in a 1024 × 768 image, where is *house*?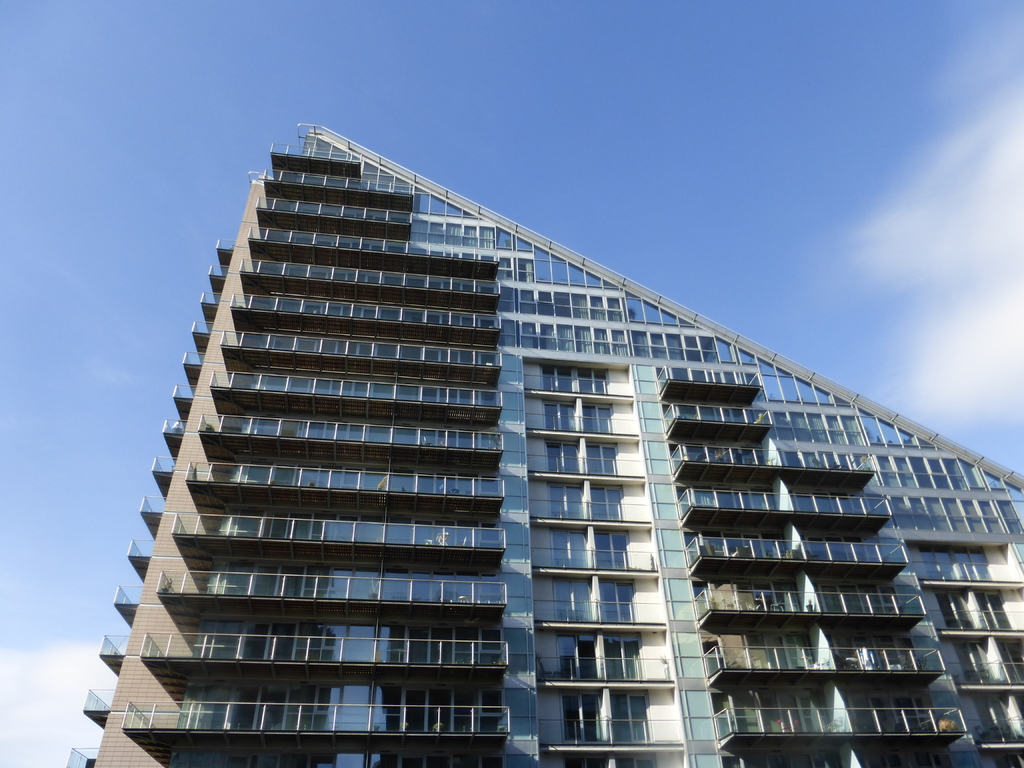
left=65, top=124, right=1023, bottom=767.
